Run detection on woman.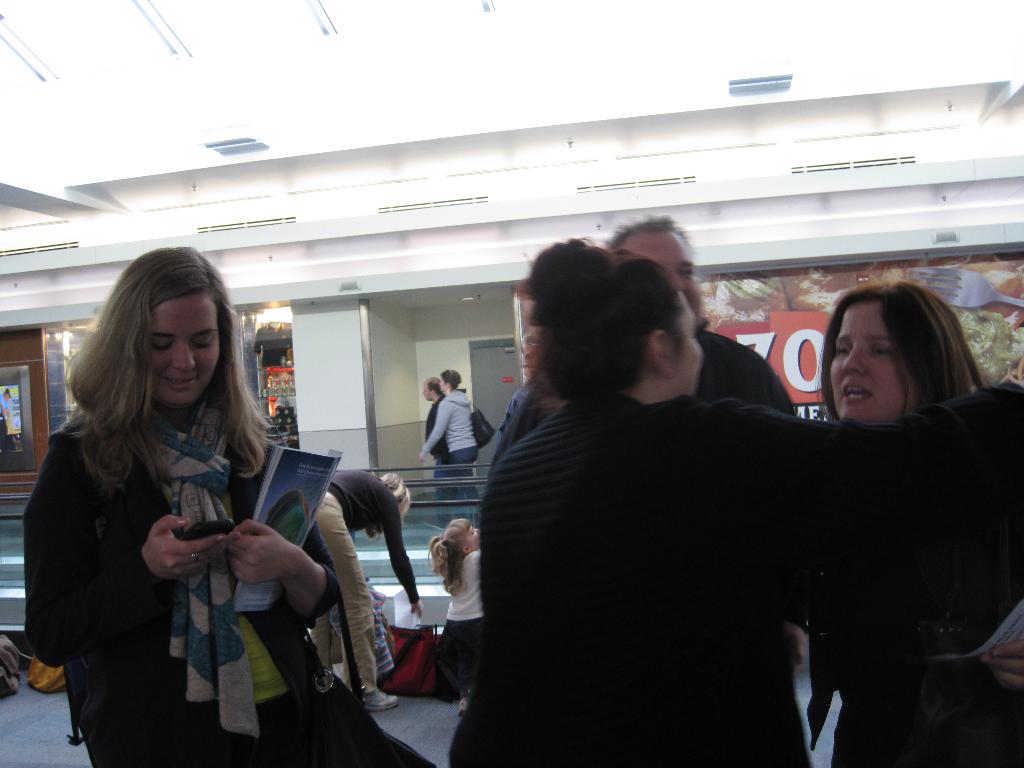
Result: 448,235,1017,767.
